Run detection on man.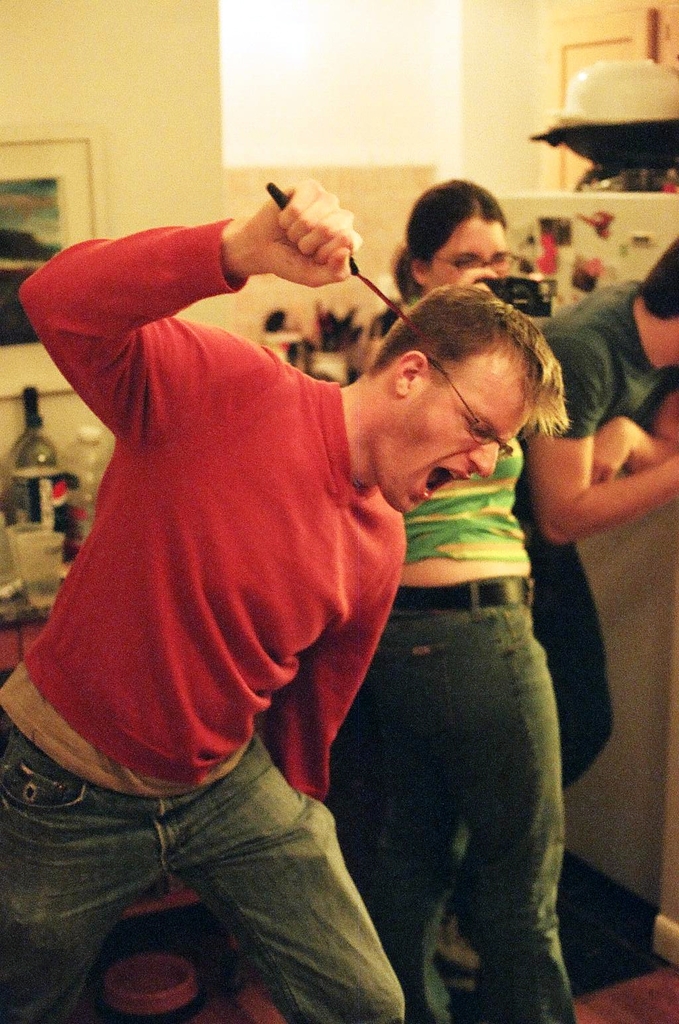
Result: {"x1": 42, "y1": 177, "x2": 591, "y2": 980}.
